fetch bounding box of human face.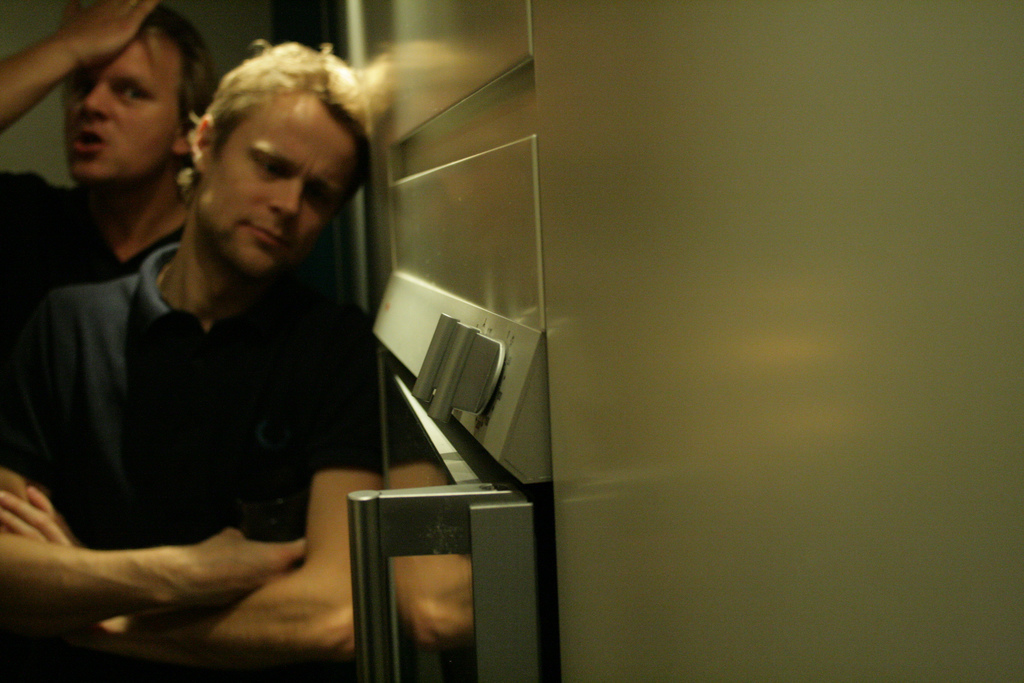
Bbox: x1=63 y1=24 x2=174 y2=179.
